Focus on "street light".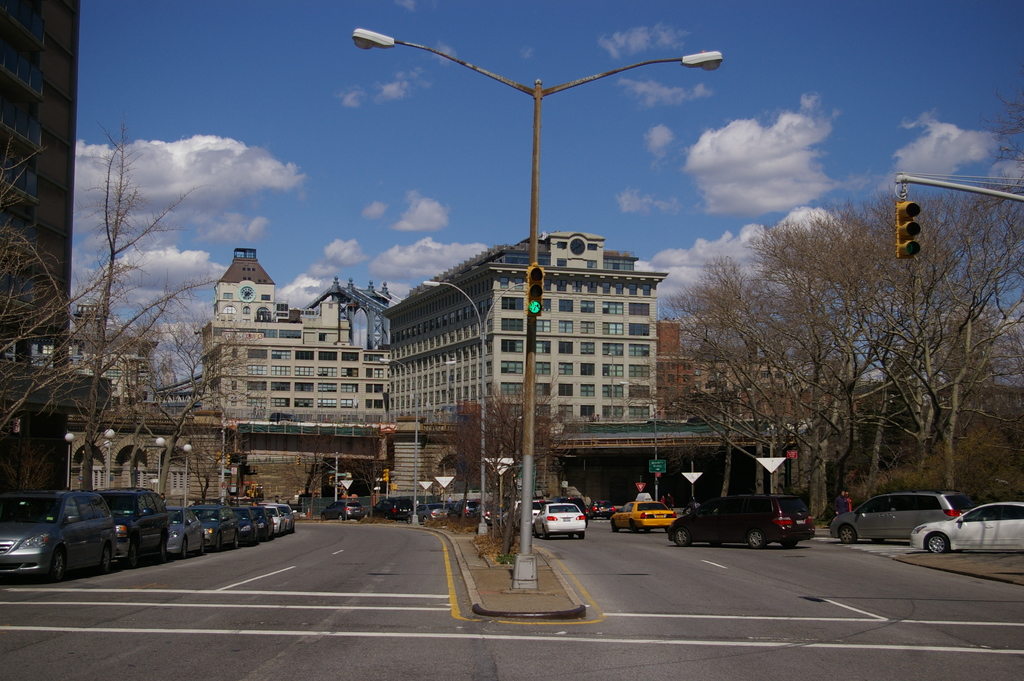
Focused at {"left": 156, "top": 436, "right": 164, "bottom": 496}.
